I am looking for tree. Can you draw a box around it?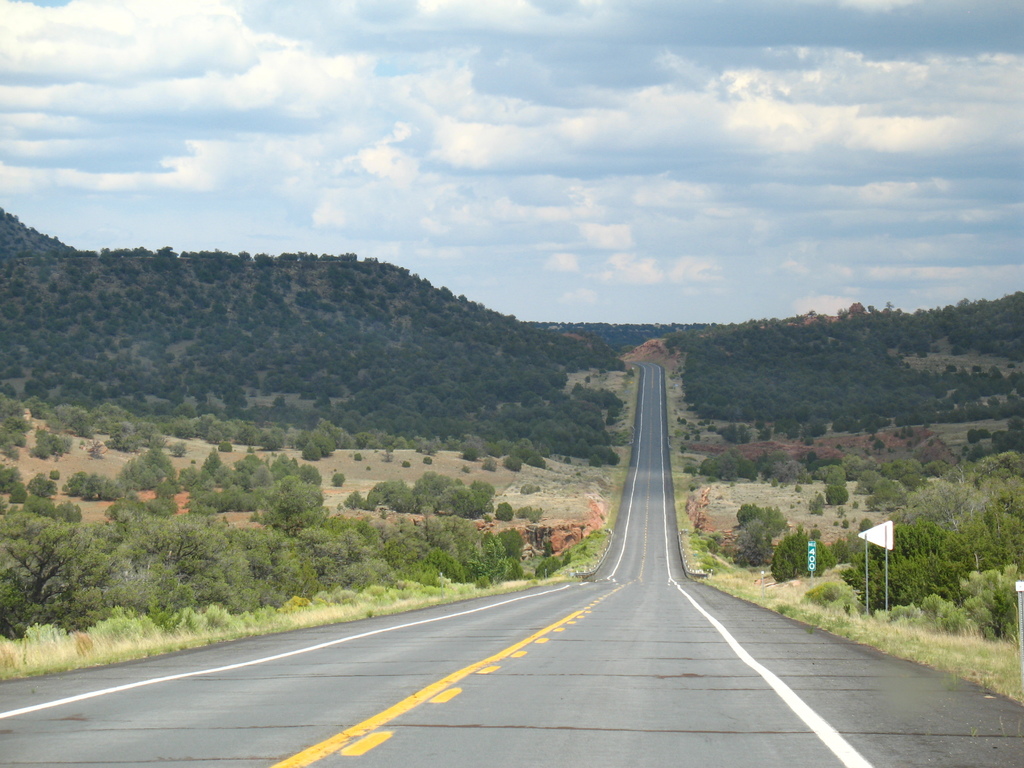
Sure, the bounding box is select_region(362, 481, 409, 511).
